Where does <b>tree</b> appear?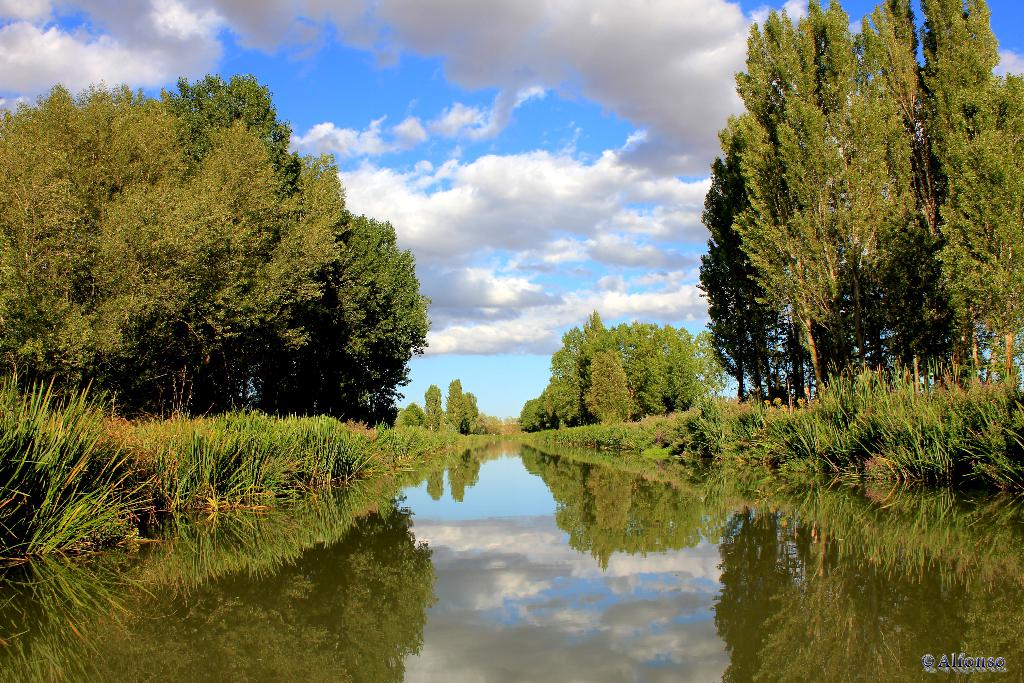
Appears at box=[399, 401, 420, 426].
